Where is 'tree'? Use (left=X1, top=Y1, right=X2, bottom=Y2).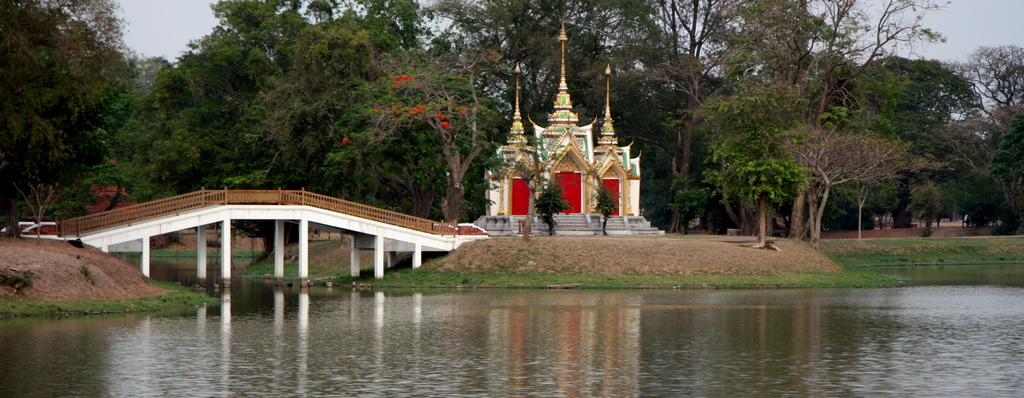
(left=0, top=0, right=1023, bottom=237).
